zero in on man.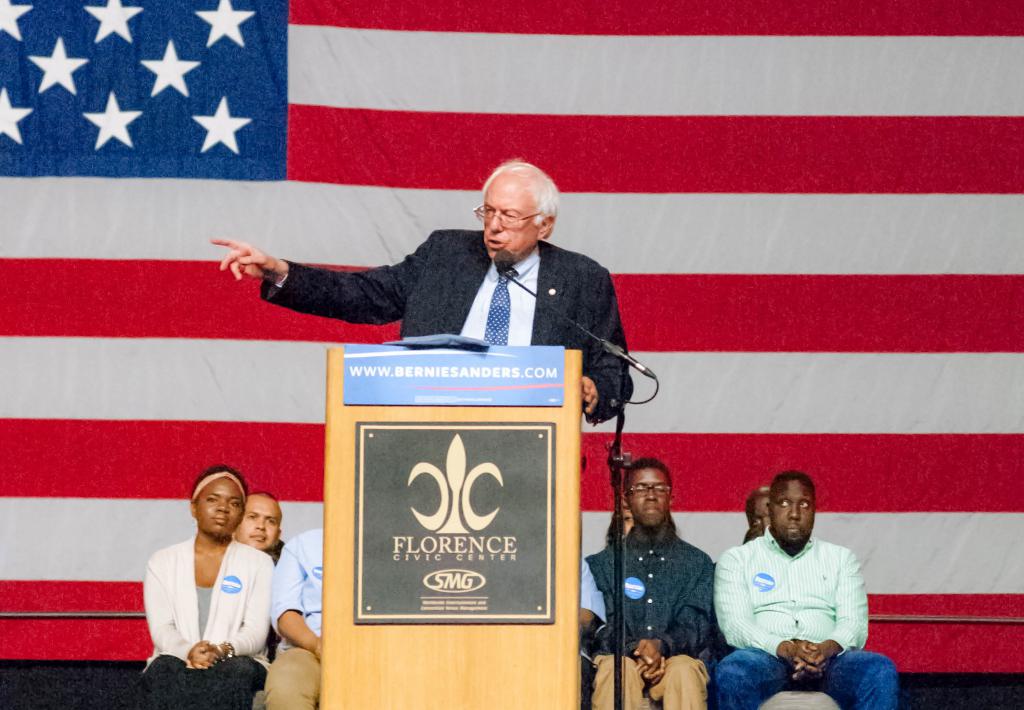
Zeroed in: 234, 489, 291, 659.
